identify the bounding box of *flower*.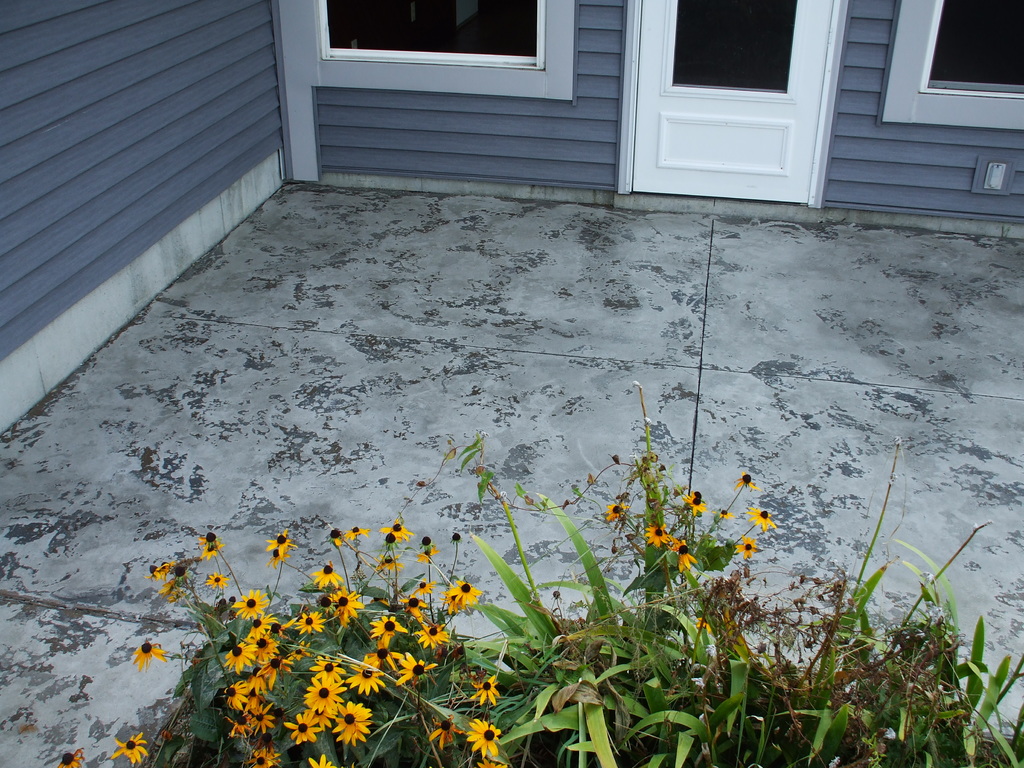
[left=263, top=527, right=300, bottom=560].
